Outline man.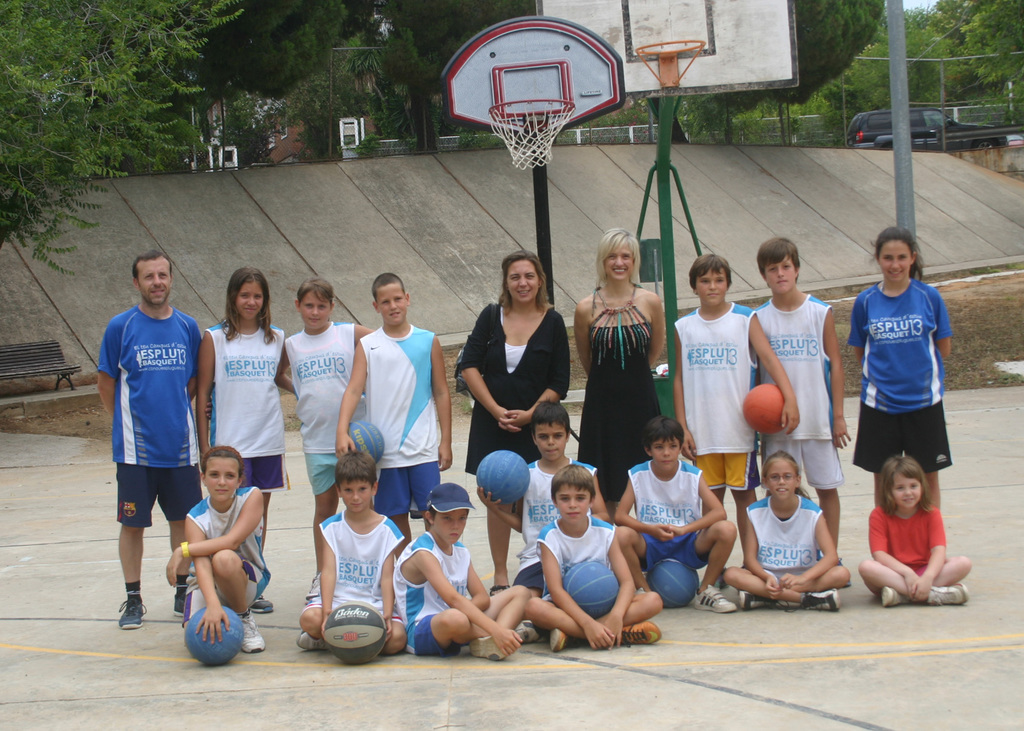
Outline: x1=268, y1=277, x2=374, y2=575.
